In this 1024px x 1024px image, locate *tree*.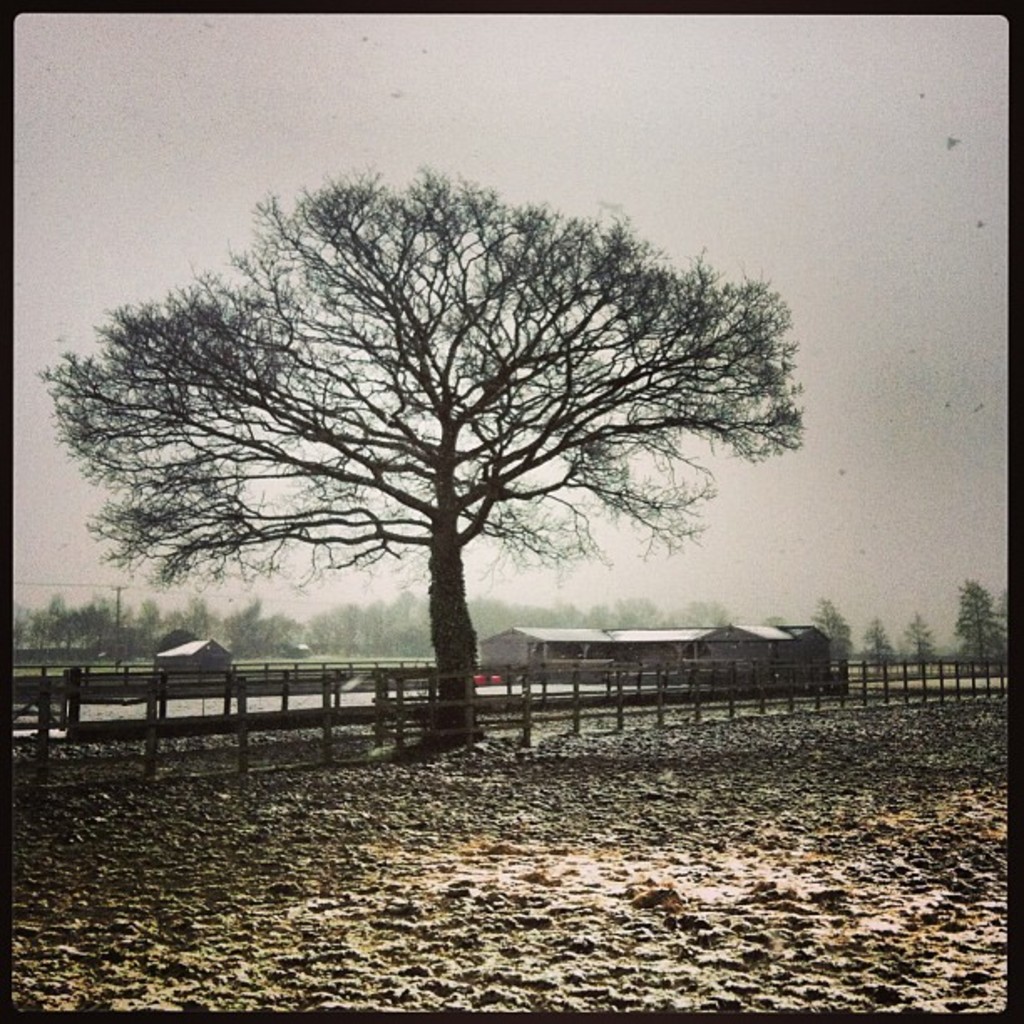
Bounding box: l=231, t=596, r=261, b=639.
